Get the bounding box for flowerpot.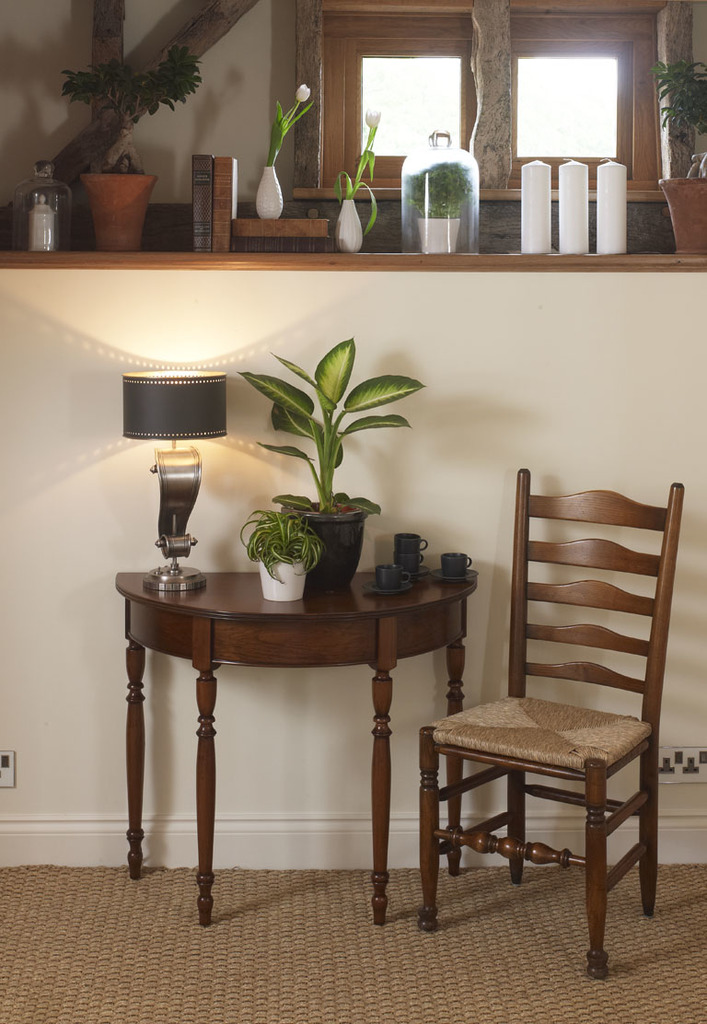
region(252, 161, 285, 219).
